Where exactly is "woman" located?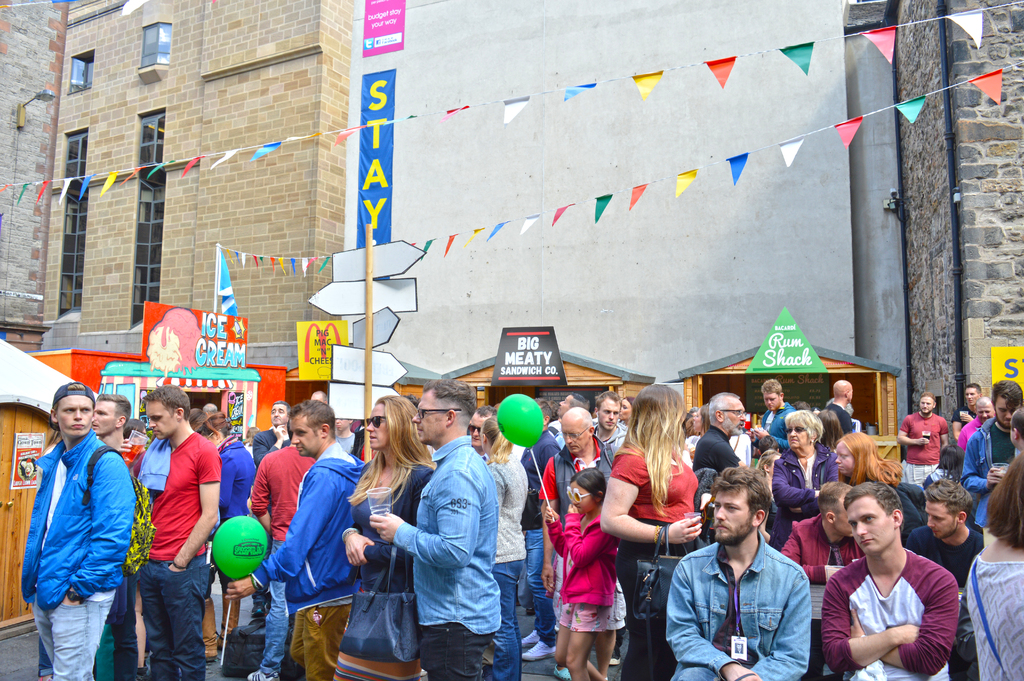
Its bounding box is {"left": 837, "top": 434, "right": 922, "bottom": 546}.
